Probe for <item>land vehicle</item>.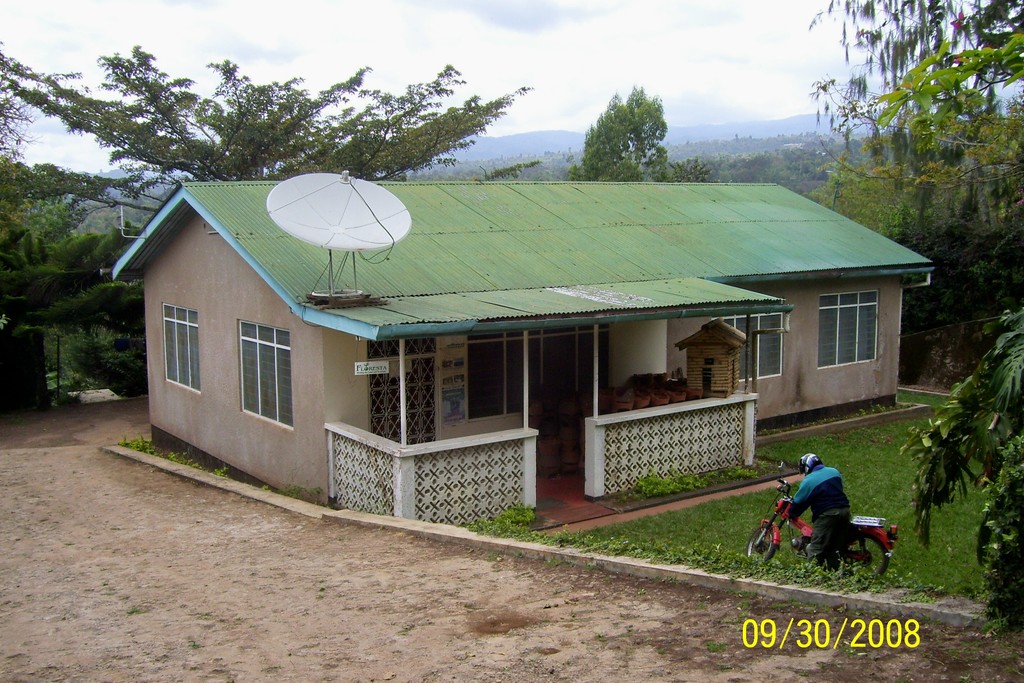
Probe result: (743,475,902,578).
